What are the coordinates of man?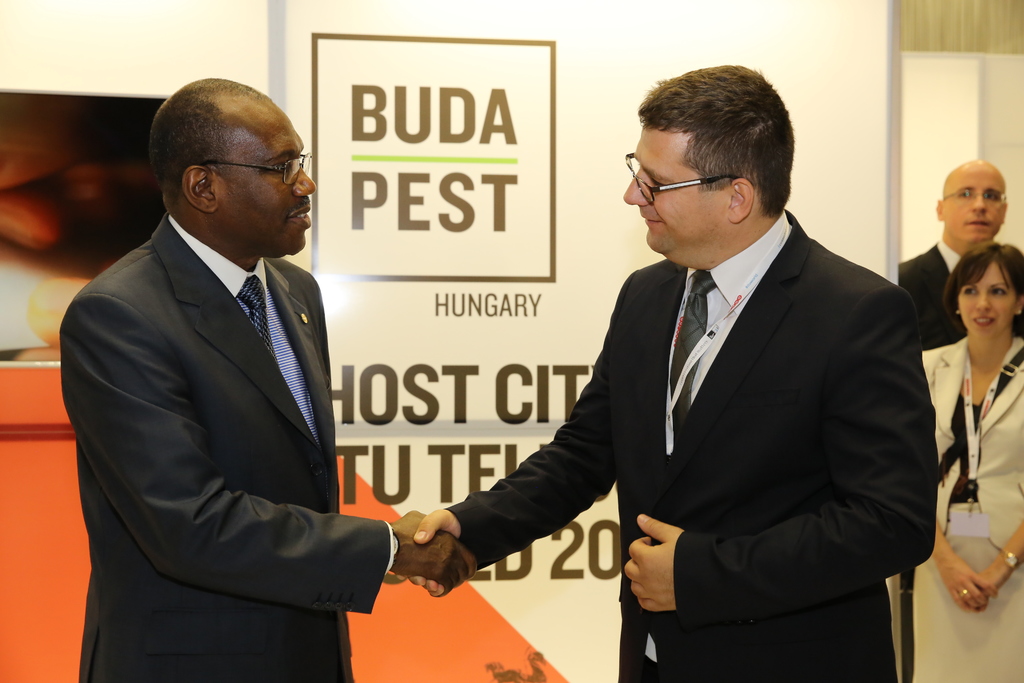
(388,58,939,682).
